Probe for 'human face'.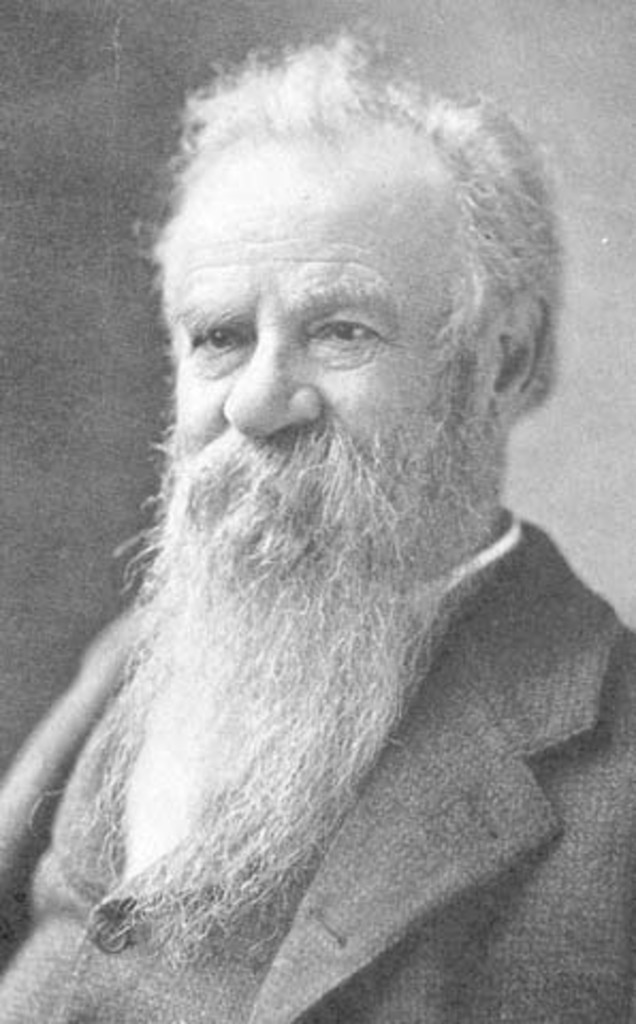
Probe result: l=171, t=139, r=489, b=499.
